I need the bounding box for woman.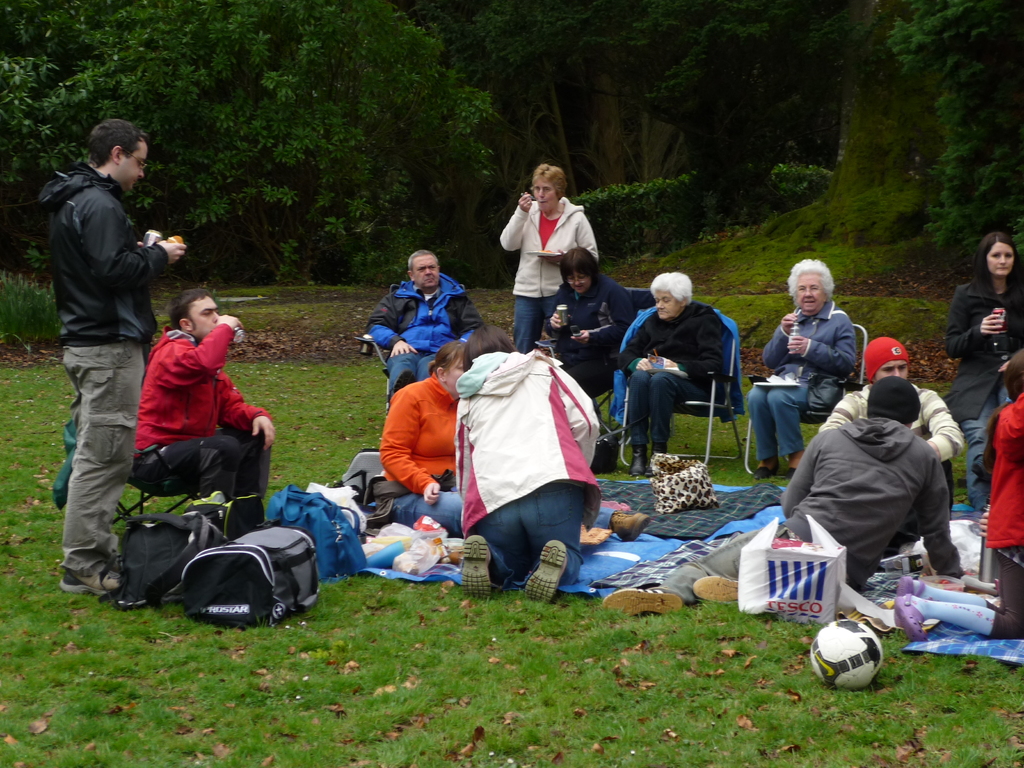
Here it is: BBox(499, 162, 593, 349).
